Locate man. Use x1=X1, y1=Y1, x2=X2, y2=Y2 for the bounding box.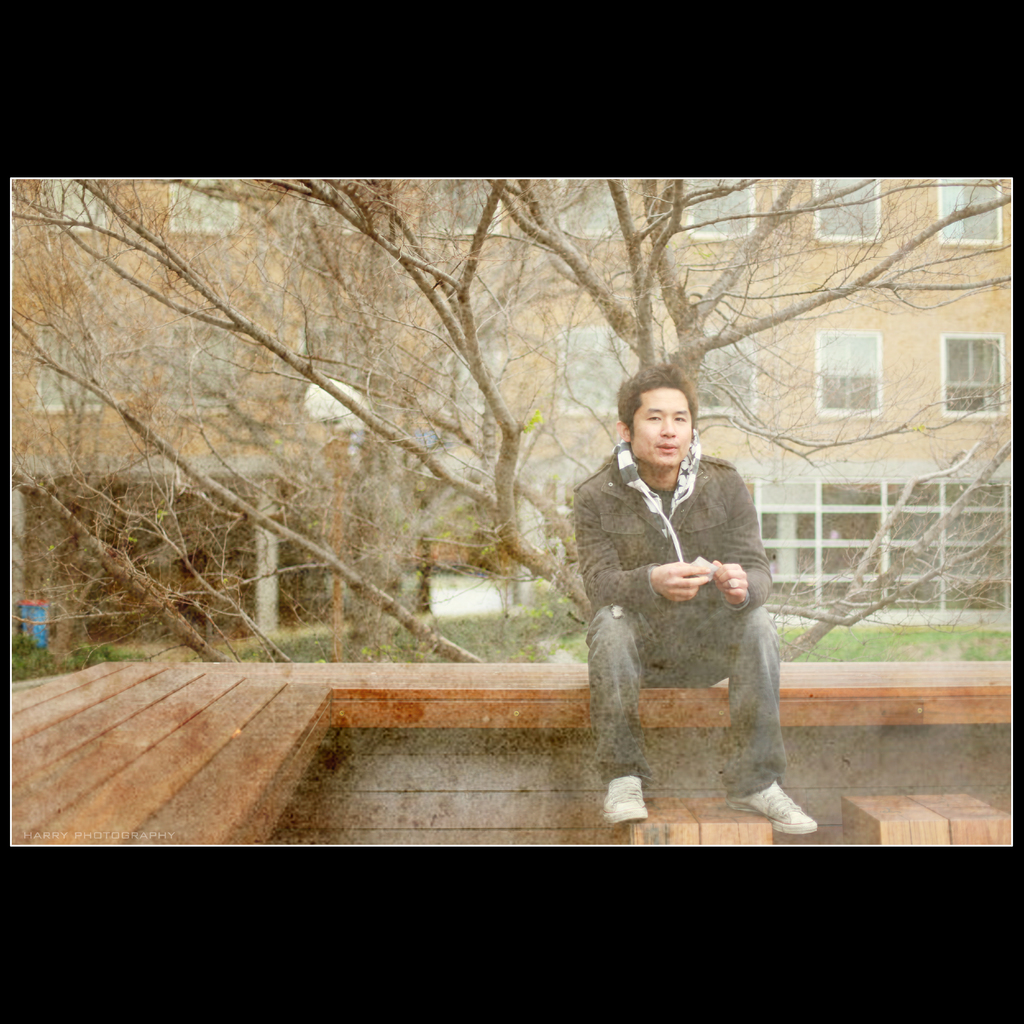
x1=574, y1=357, x2=797, y2=788.
